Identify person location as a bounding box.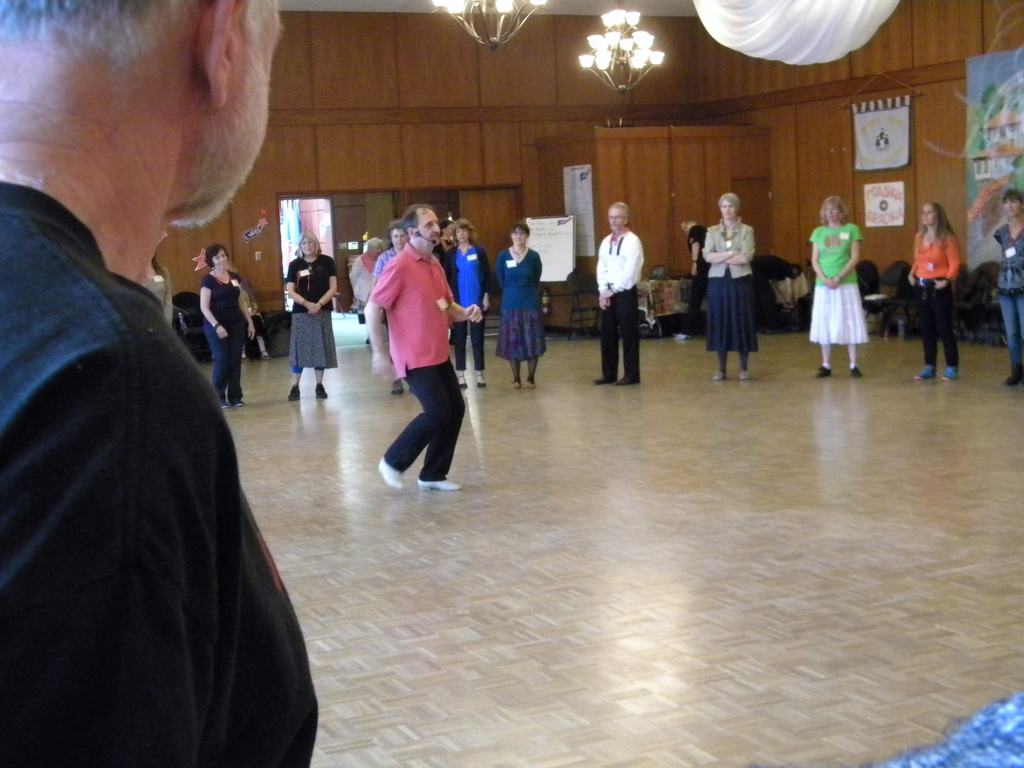
bbox=[595, 203, 644, 385].
